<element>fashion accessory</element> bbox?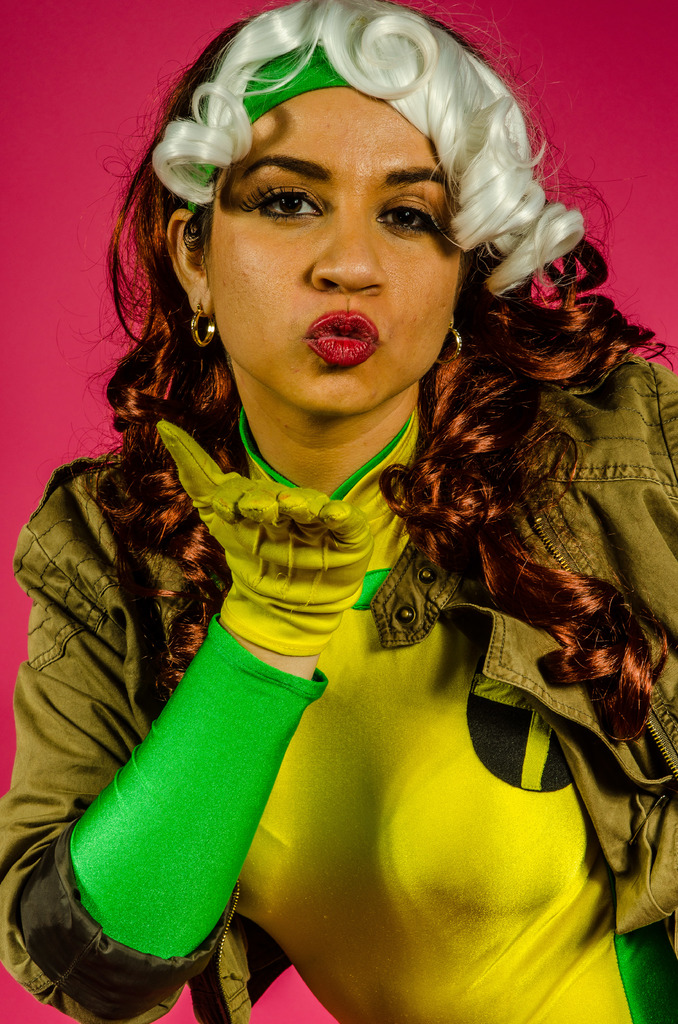
pyautogui.locateOnScreen(190, 302, 219, 349)
